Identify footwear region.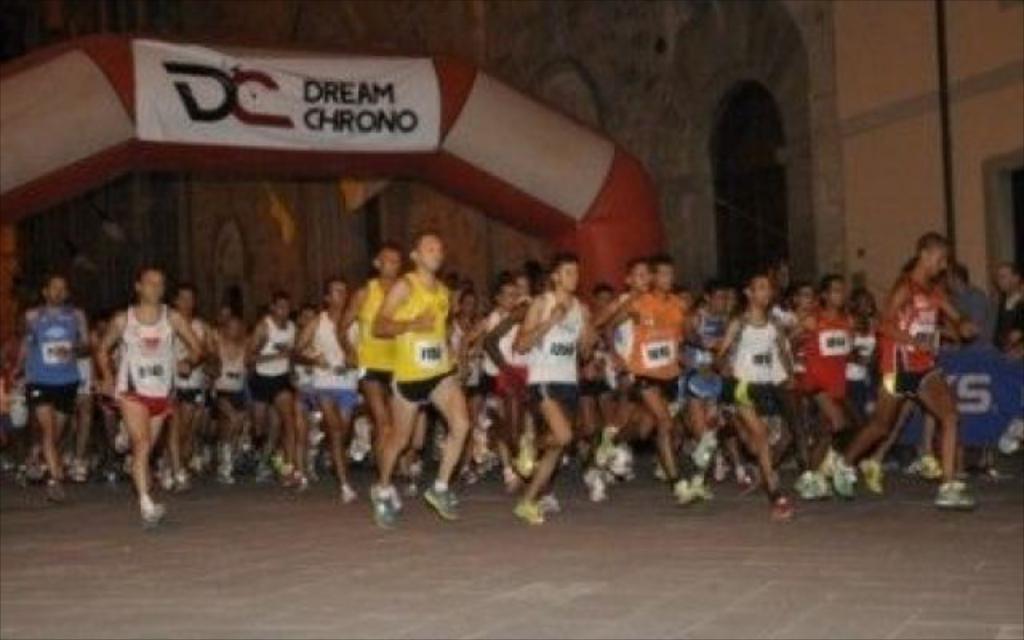
Region: (371,486,395,528).
